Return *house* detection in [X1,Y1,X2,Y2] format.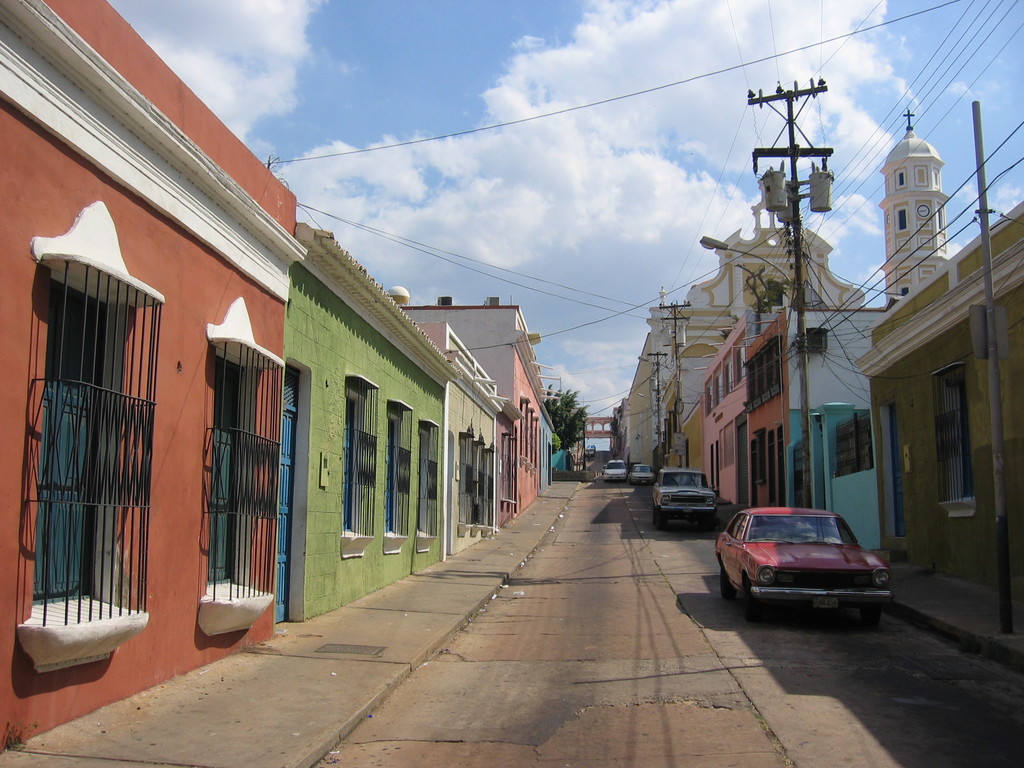
[742,298,891,566].
